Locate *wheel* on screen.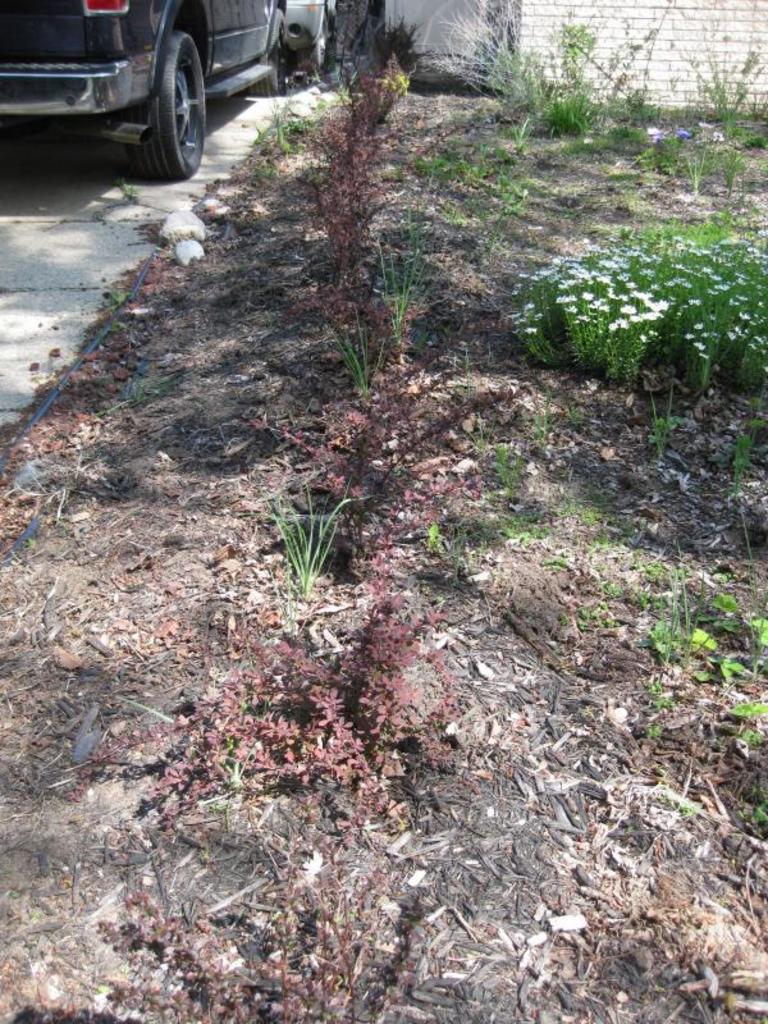
On screen at region(247, 10, 287, 91).
